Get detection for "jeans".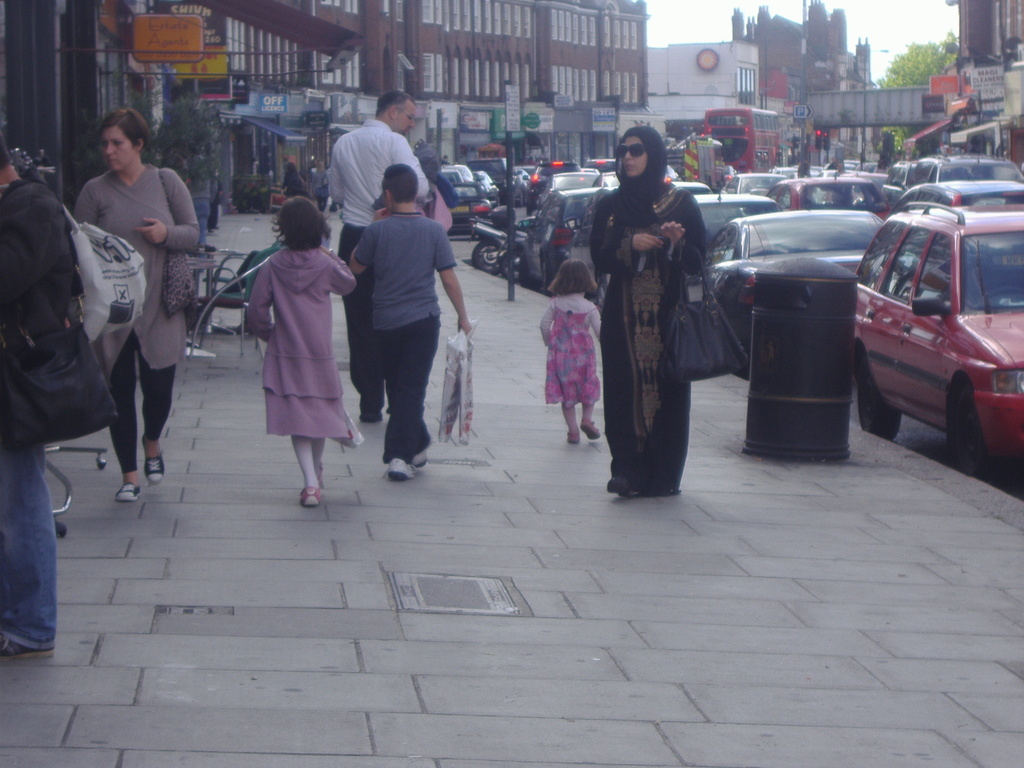
Detection: (356, 310, 451, 493).
